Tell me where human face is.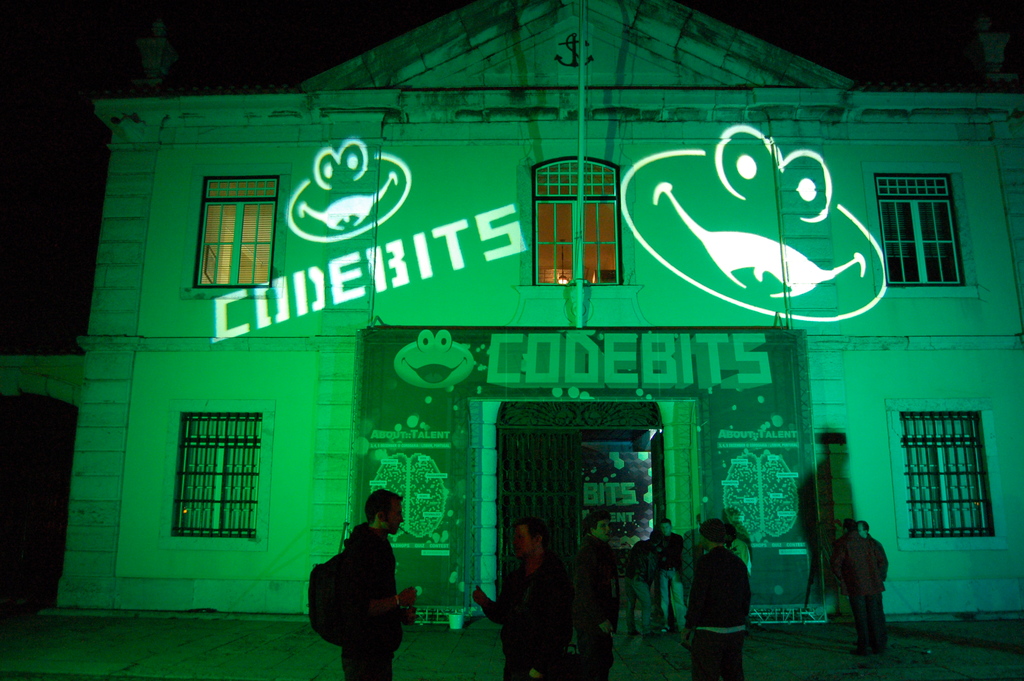
human face is at 385:499:404:537.
